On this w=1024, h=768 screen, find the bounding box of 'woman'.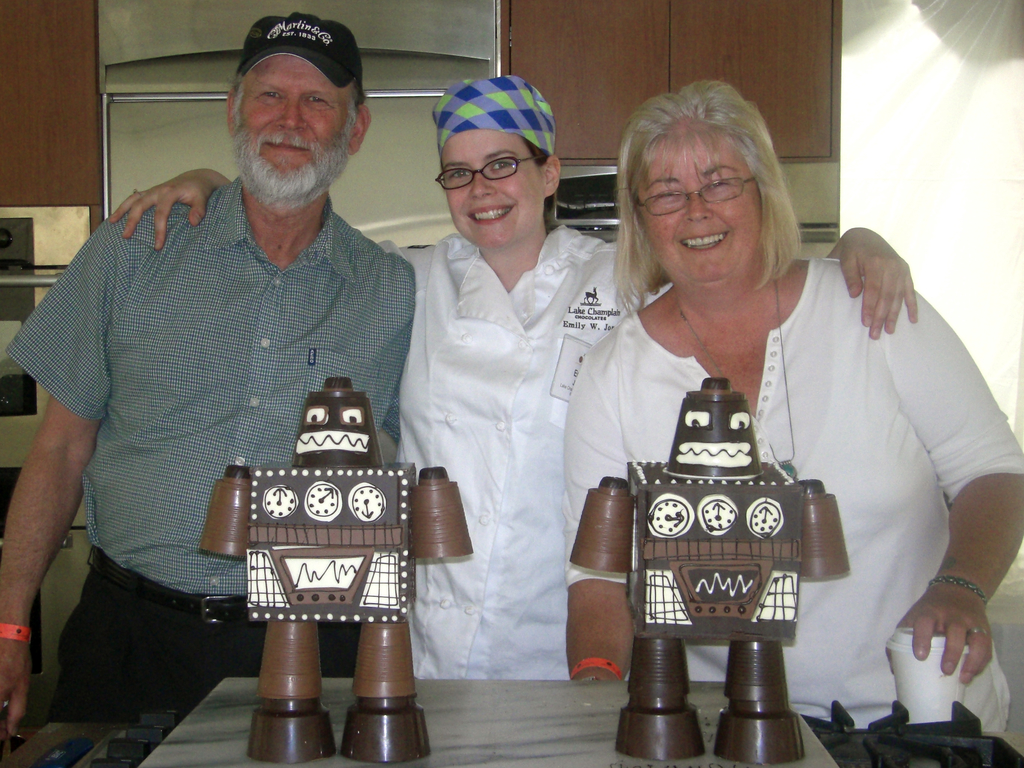
Bounding box: <box>107,77,918,680</box>.
